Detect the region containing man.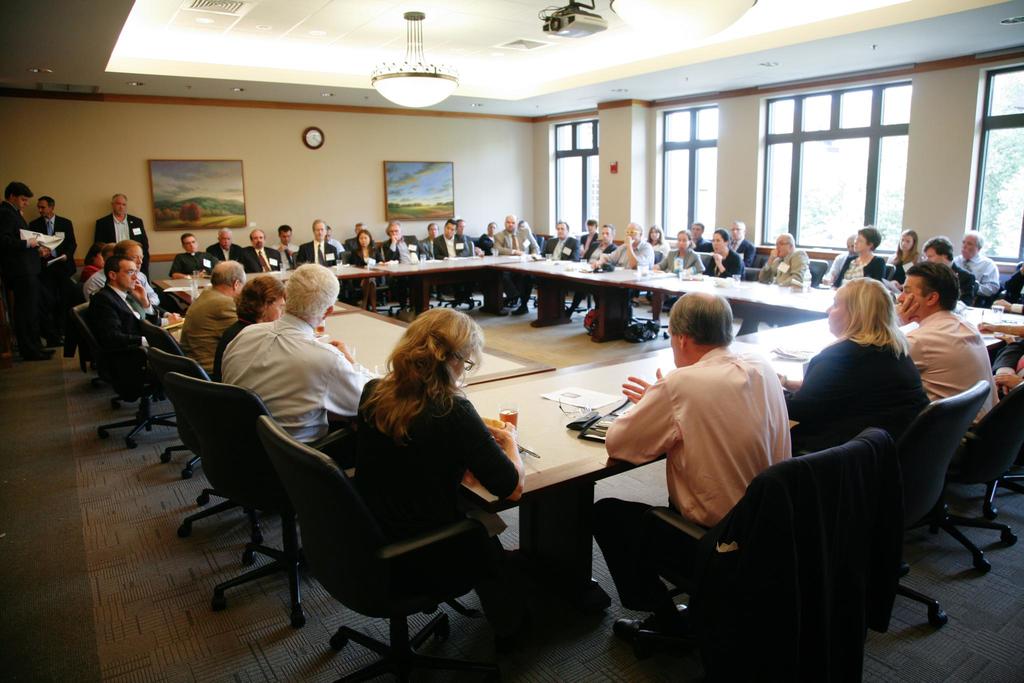
rect(601, 220, 649, 273).
